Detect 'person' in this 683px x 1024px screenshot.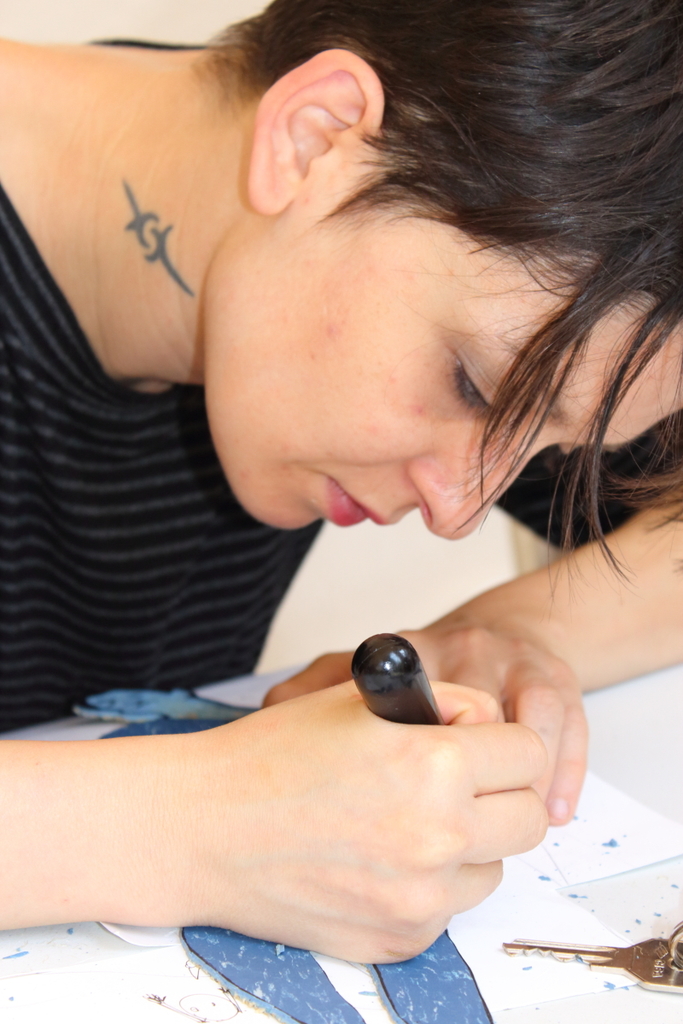
Detection: 0/0/682/958.
